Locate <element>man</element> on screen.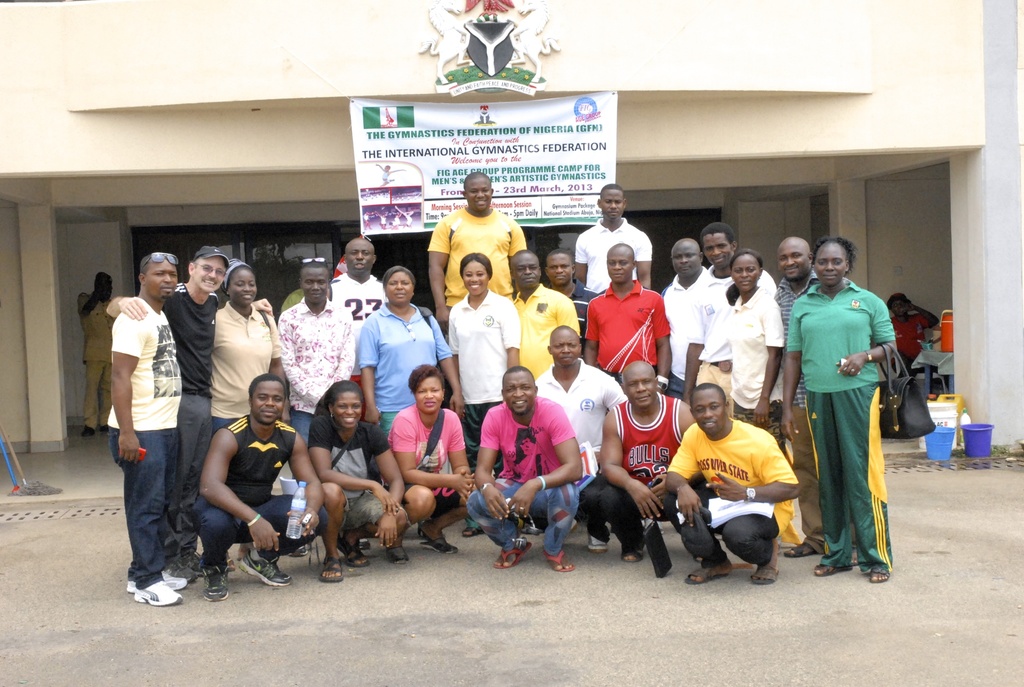
On screen at rect(581, 239, 669, 387).
